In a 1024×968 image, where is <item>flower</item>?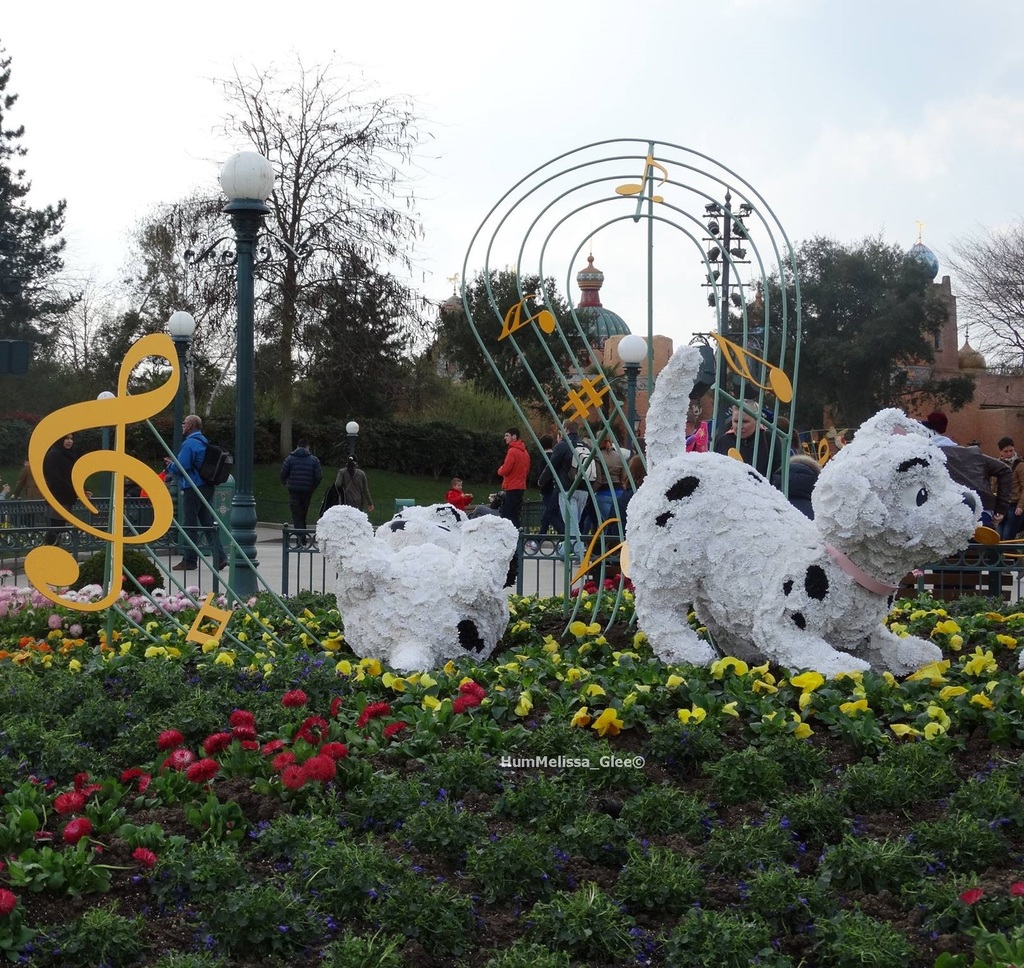
[306,758,334,780].
